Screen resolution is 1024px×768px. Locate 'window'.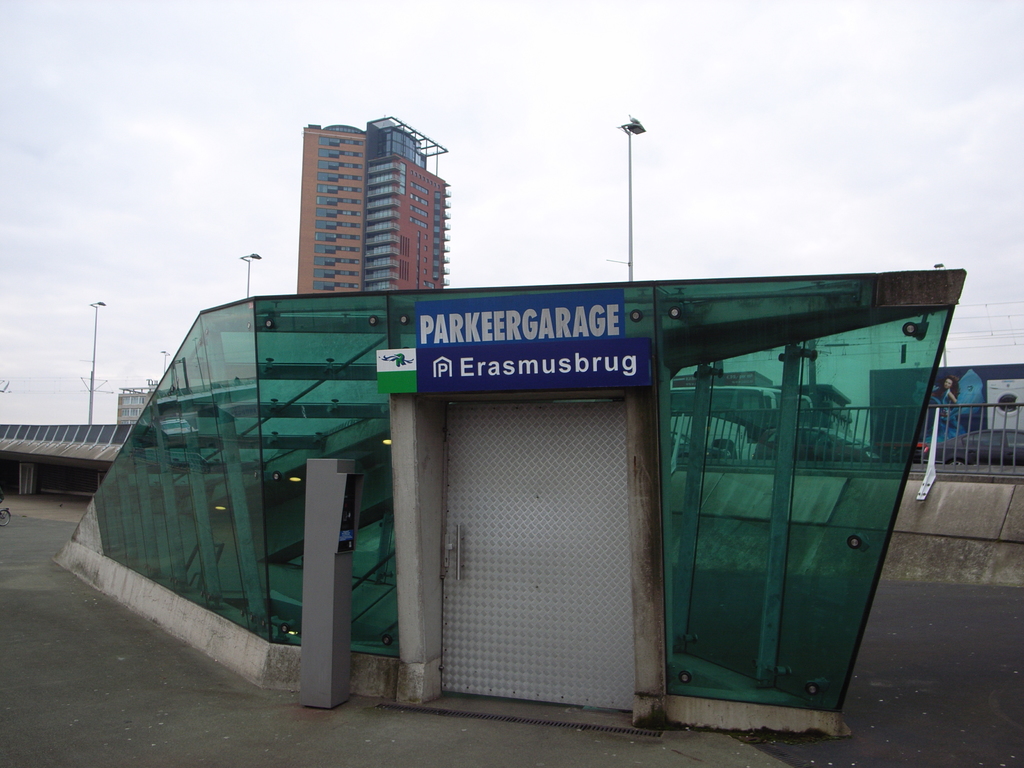
342:175:361:176.
